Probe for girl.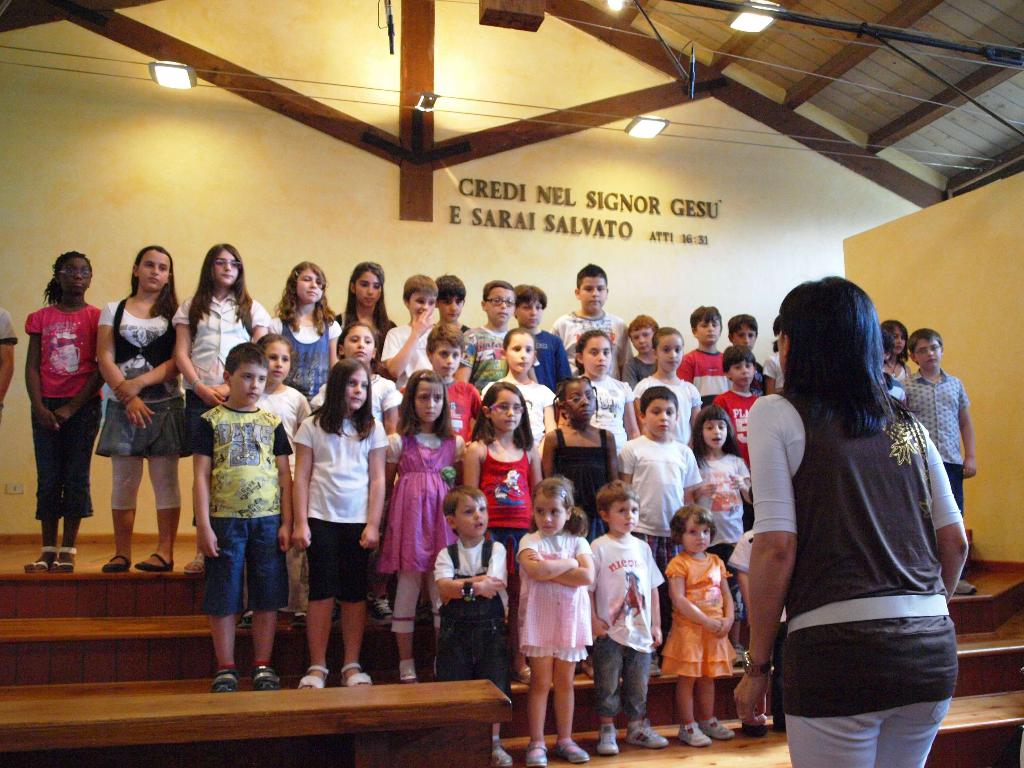
Probe result: BBox(25, 252, 104, 575).
